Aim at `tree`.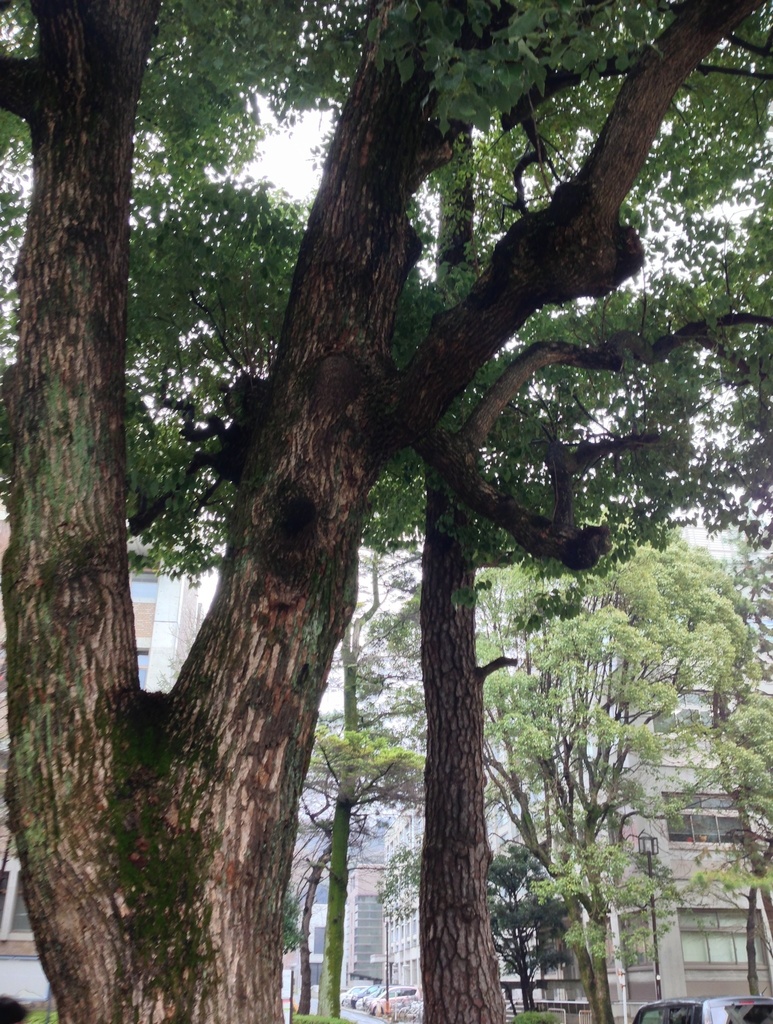
Aimed at rect(265, 714, 442, 1023).
